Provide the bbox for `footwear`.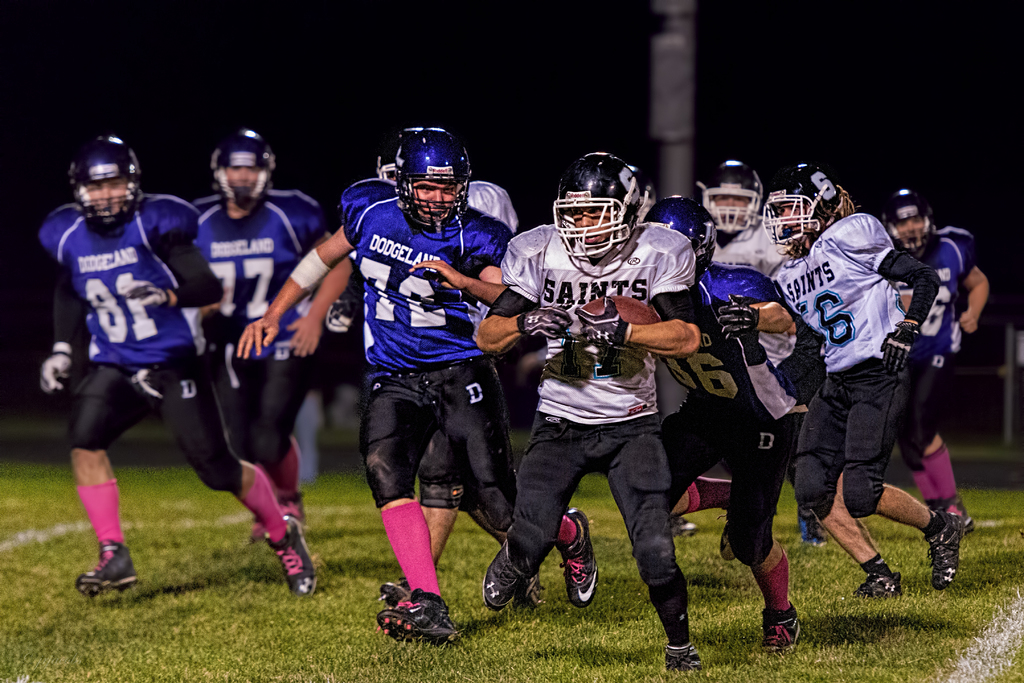
BBox(762, 602, 807, 659).
